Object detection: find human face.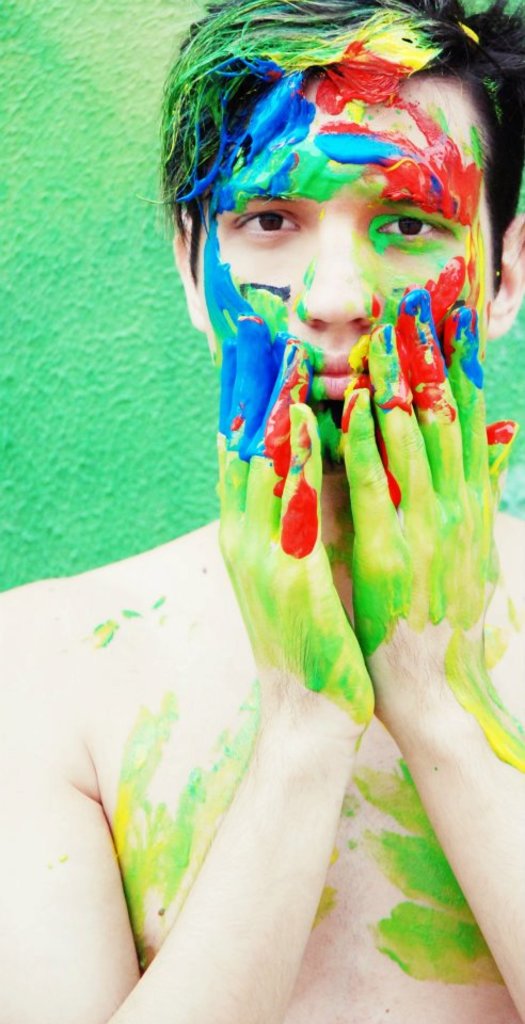
Rect(189, 79, 493, 458).
